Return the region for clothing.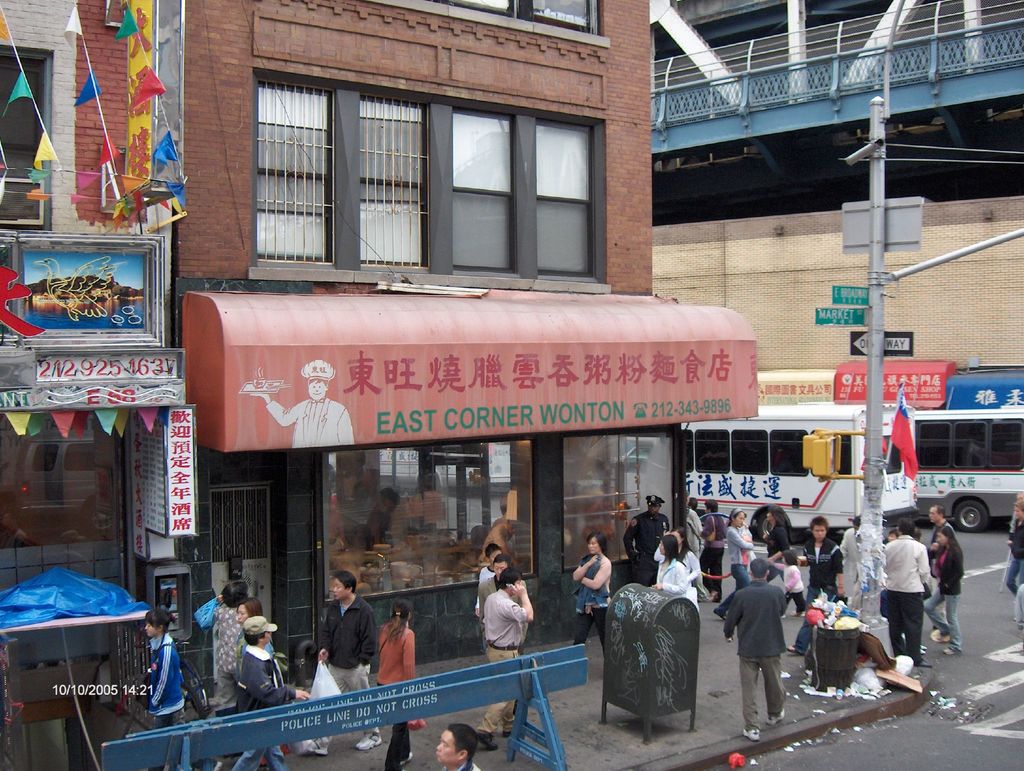
Rect(477, 578, 495, 644).
